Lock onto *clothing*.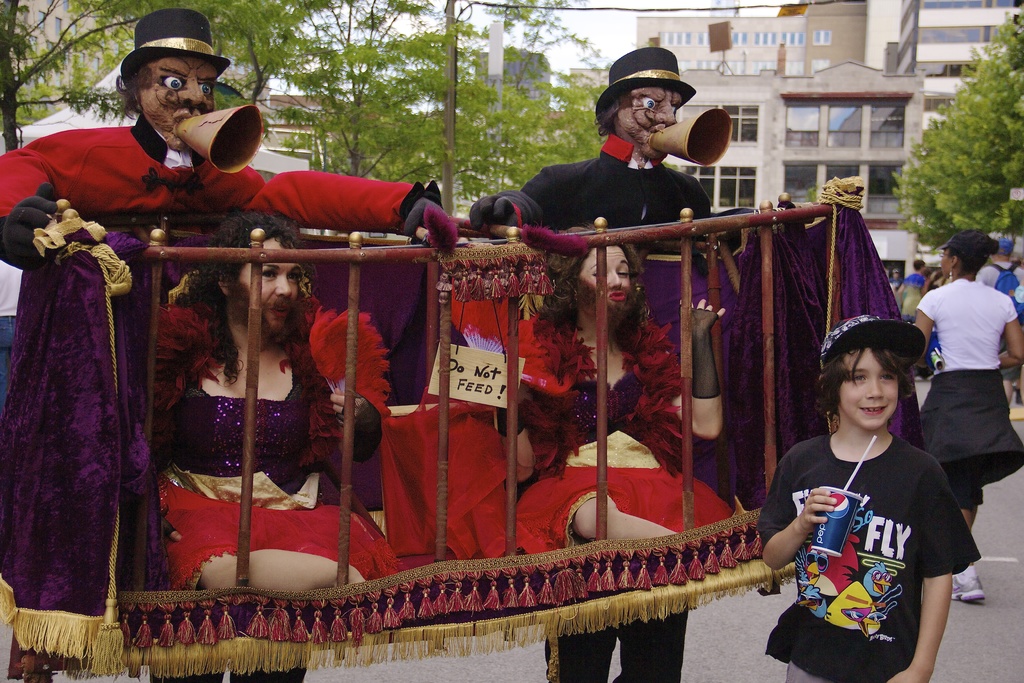
Locked: (left=510, top=307, right=735, bottom=555).
